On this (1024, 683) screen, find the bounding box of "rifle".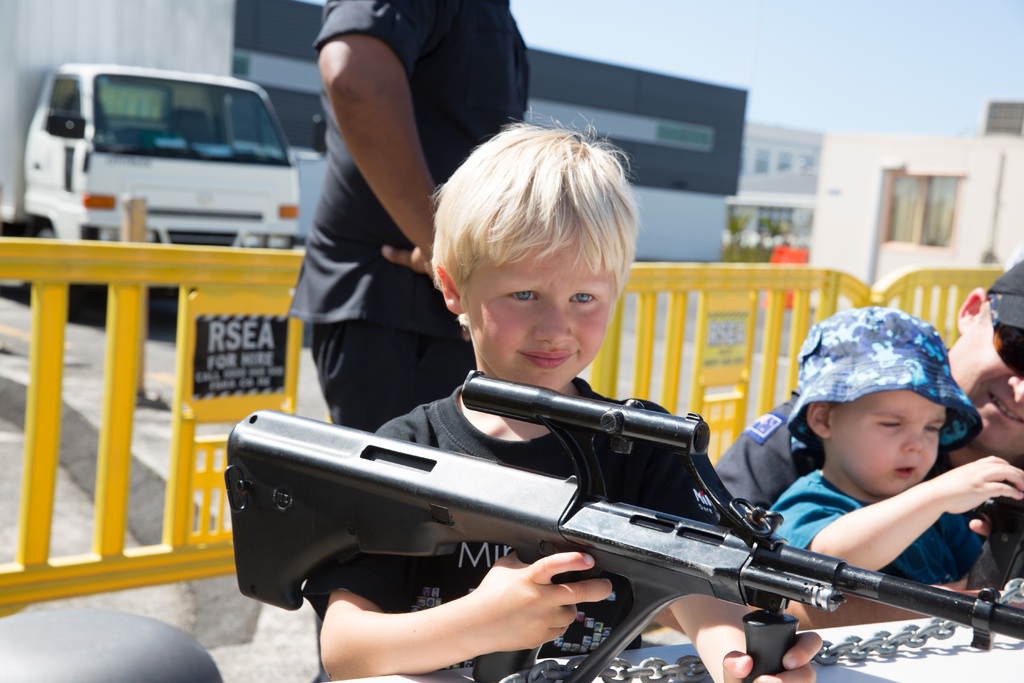
Bounding box: bbox=[211, 383, 1023, 682].
